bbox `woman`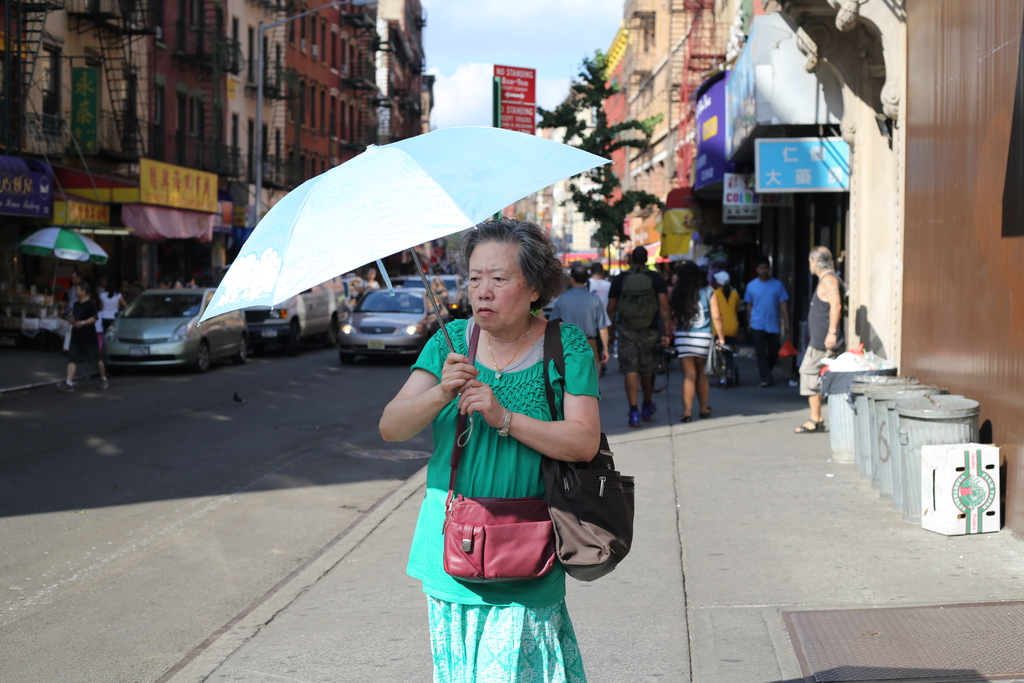
x1=666 y1=252 x2=726 y2=424
